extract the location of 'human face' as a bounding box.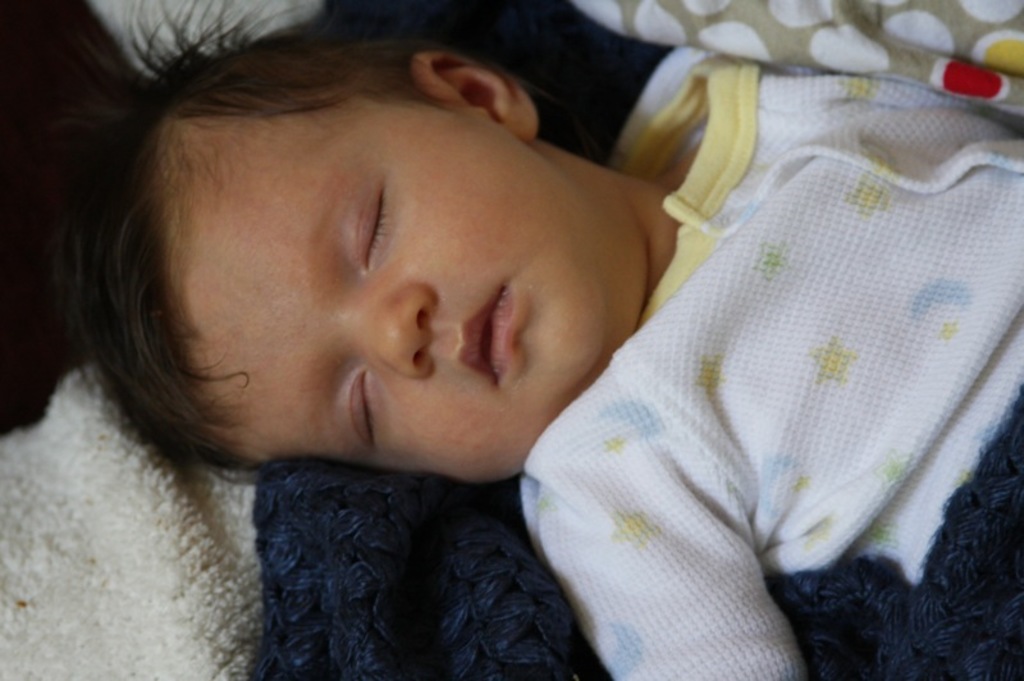
{"x1": 164, "y1": 109, "x2": 607, "y2": 479}.
